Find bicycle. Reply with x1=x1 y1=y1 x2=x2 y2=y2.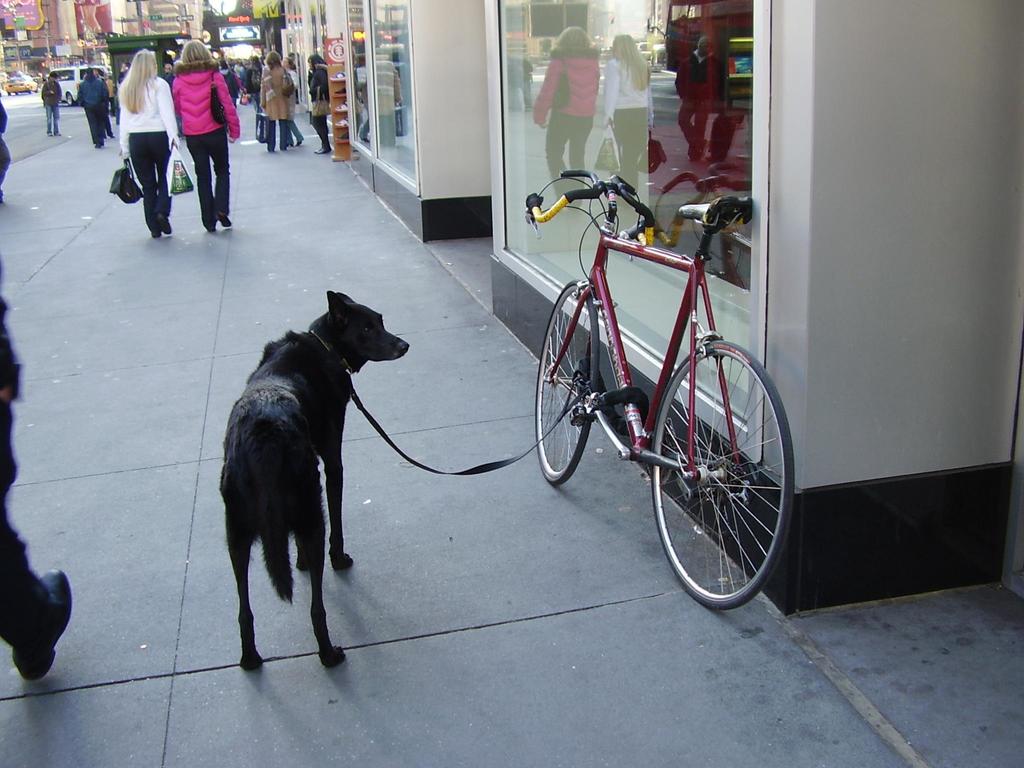
x1=515 y1=134 x2=803 y2=611.
